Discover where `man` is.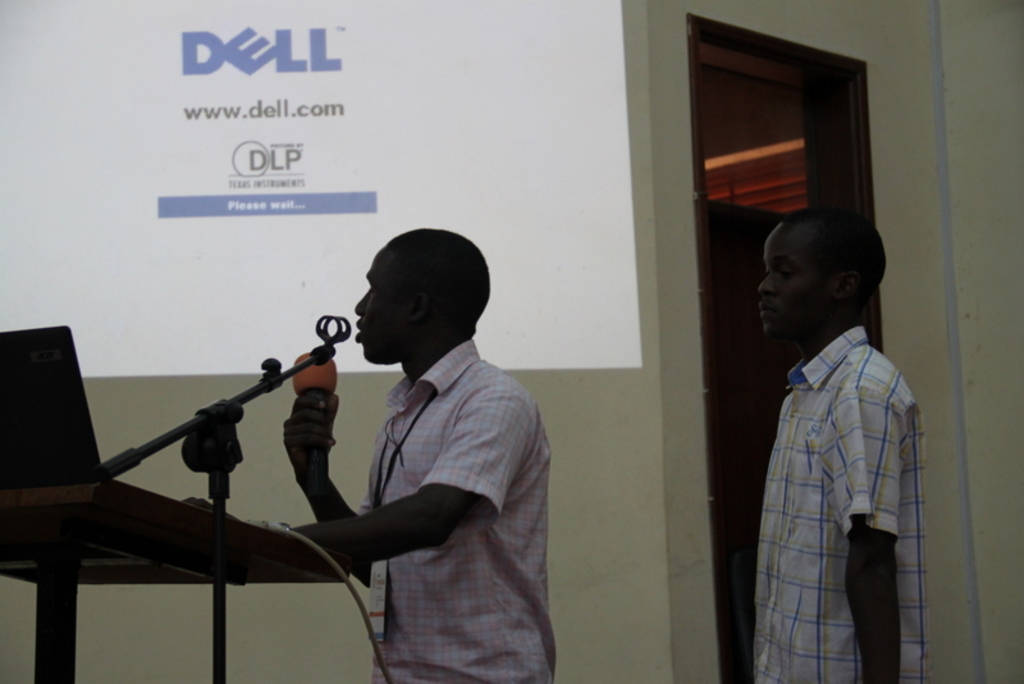
Discovered at left=748, top=202, right=929, bottom=683.
